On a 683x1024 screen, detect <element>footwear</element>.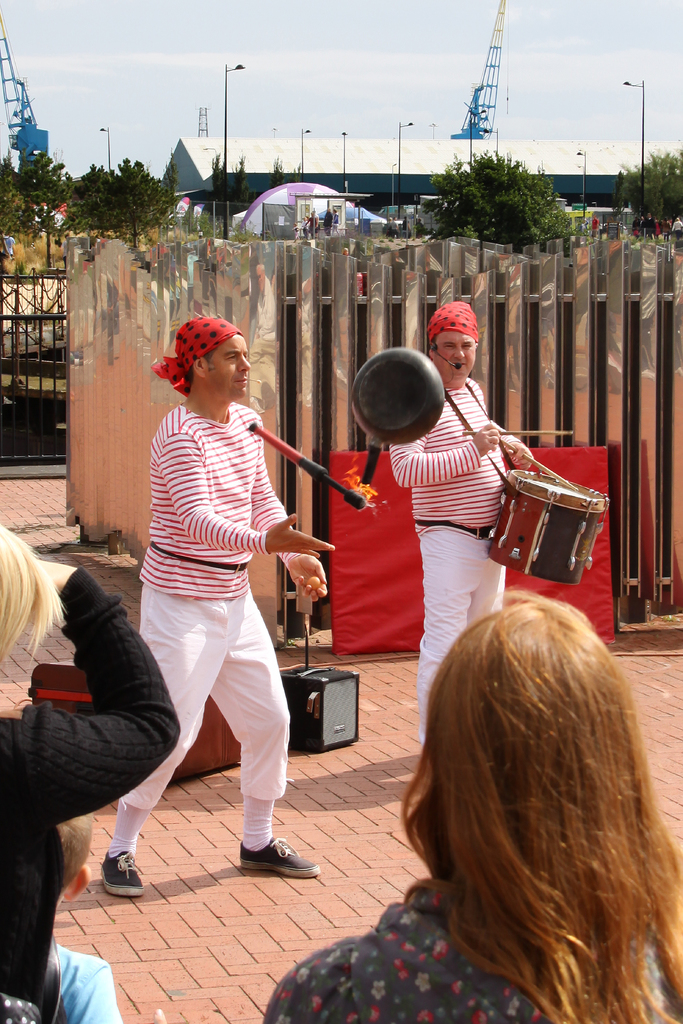
97/847/147/901.
